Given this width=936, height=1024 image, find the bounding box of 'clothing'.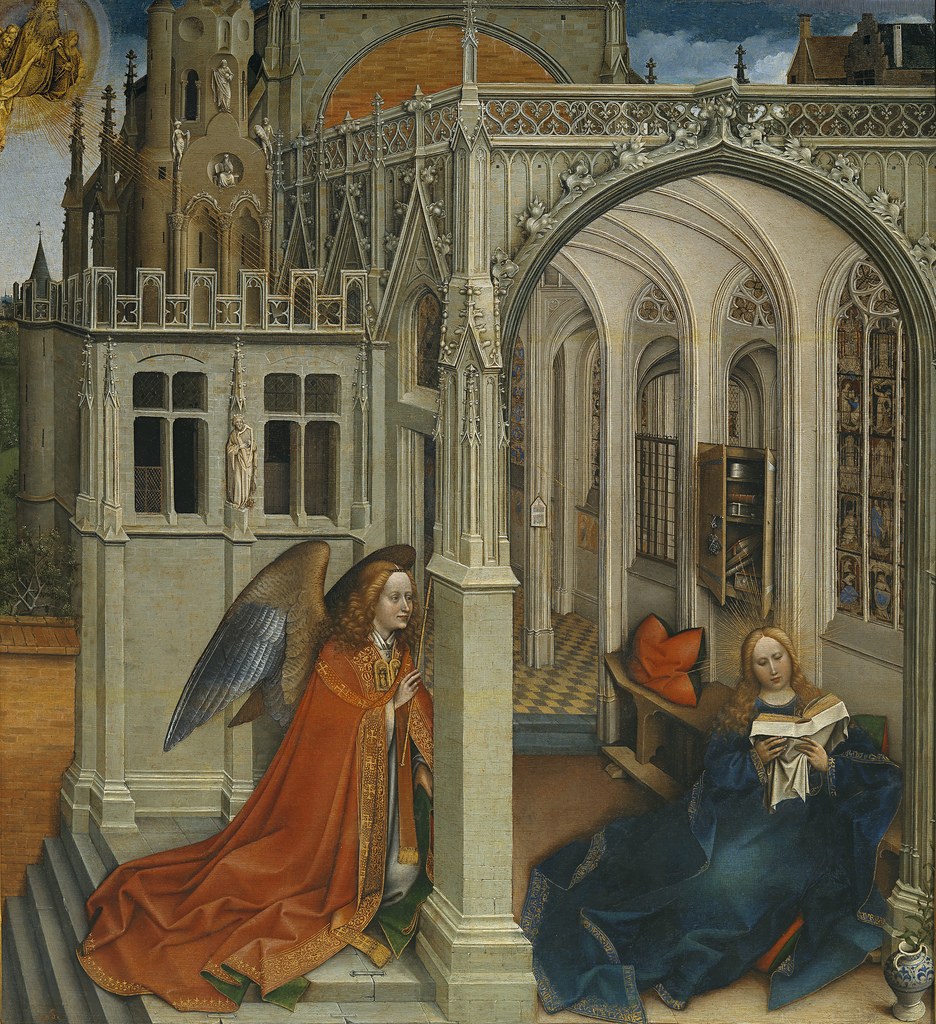
<box>878,582,896,615</box>.
